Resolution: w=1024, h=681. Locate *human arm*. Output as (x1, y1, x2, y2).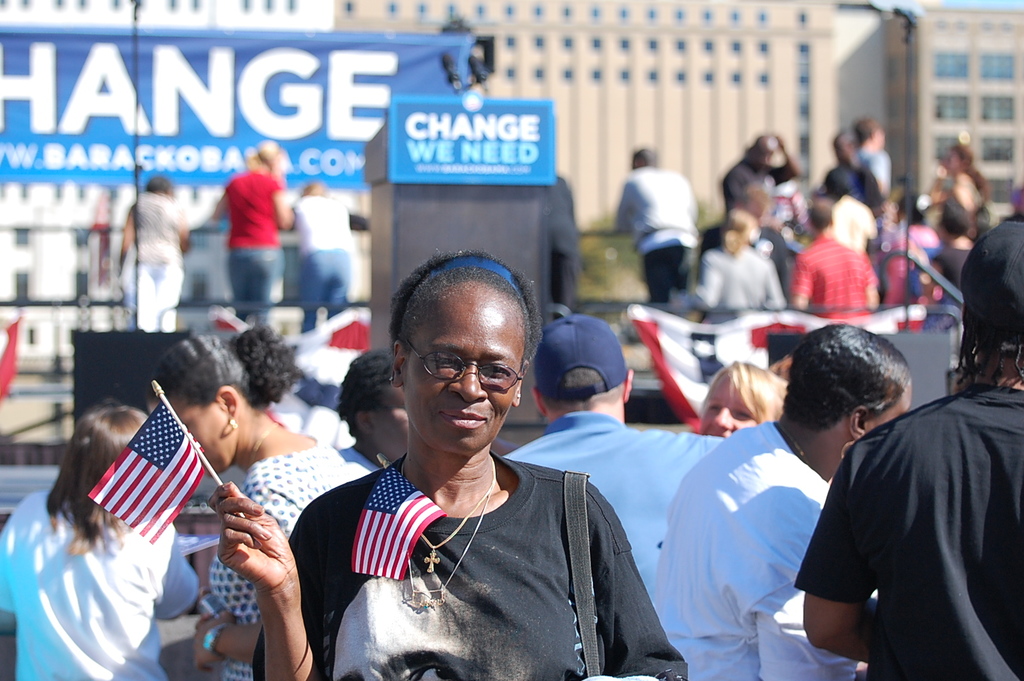
(193, 496, 314, 680).
